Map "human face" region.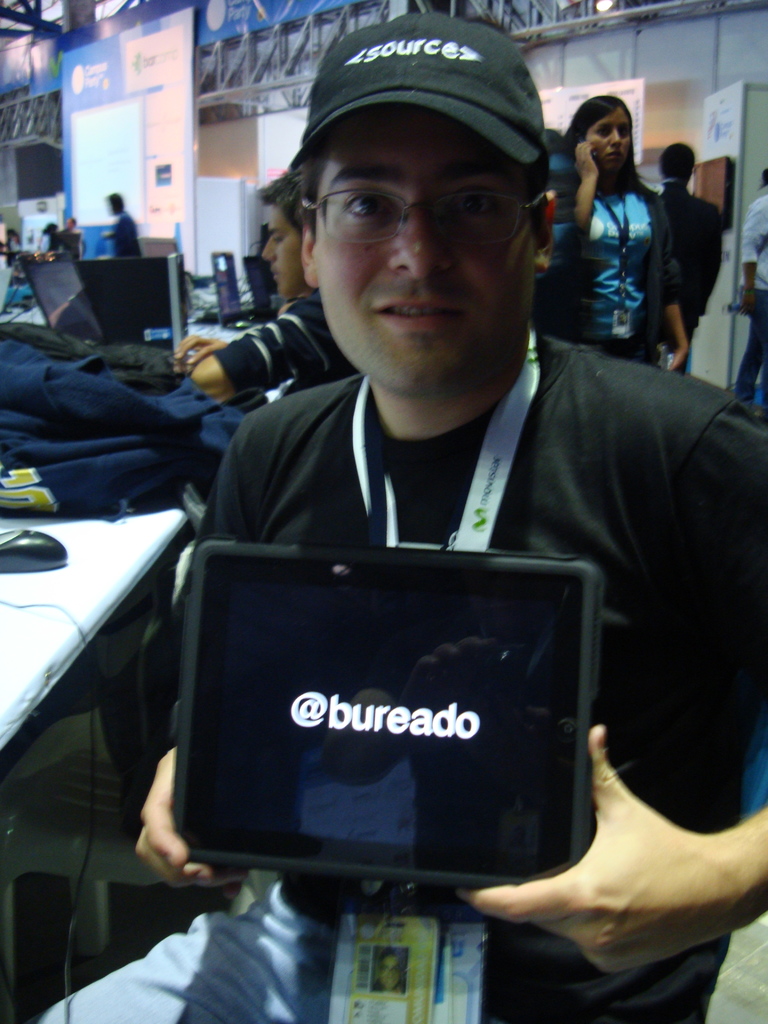
Mapped to locate(583, 100, 632, 173).
